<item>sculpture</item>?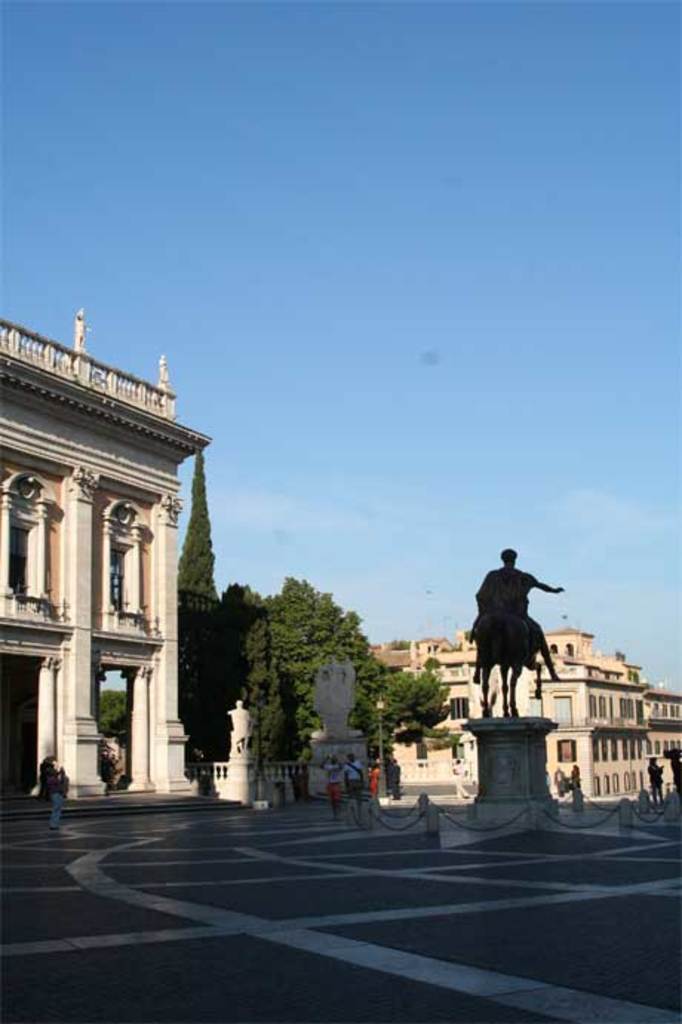
left=469, top=545, right=563, bottom=744
